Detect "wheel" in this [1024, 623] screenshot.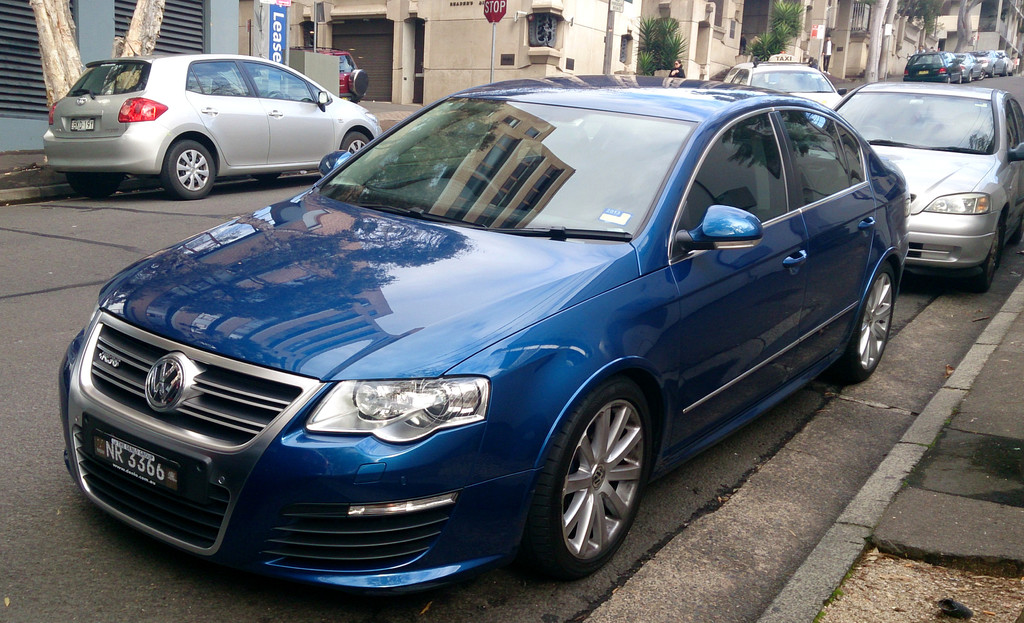
Detection: crop(963, 214, 1004, 293).
